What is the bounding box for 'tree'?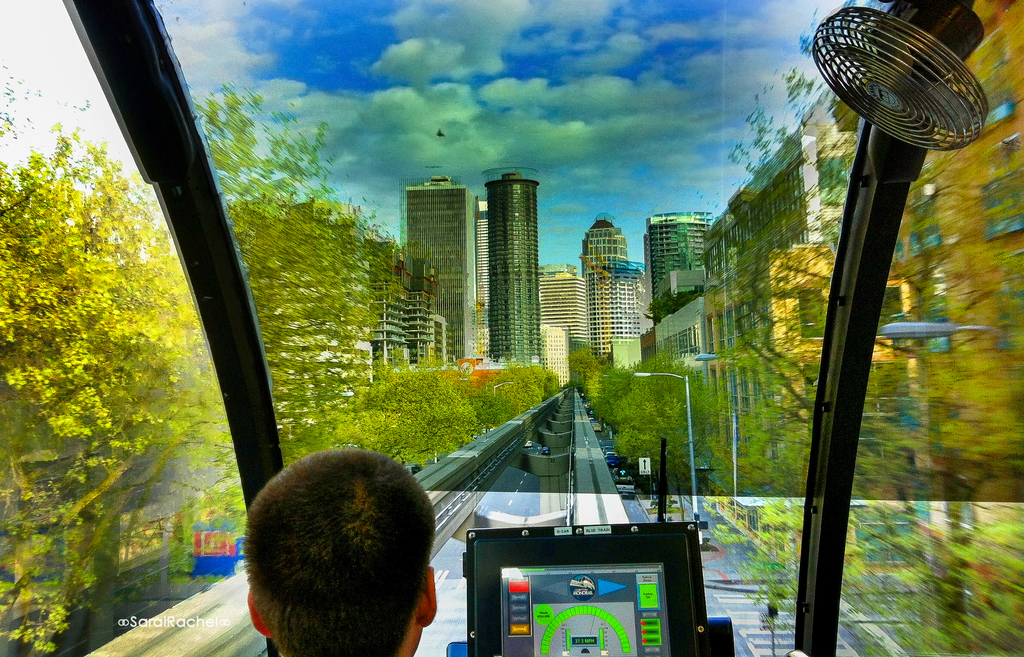
{"left": 531, "top": 360, "right": 565, "bottom": 404}.
